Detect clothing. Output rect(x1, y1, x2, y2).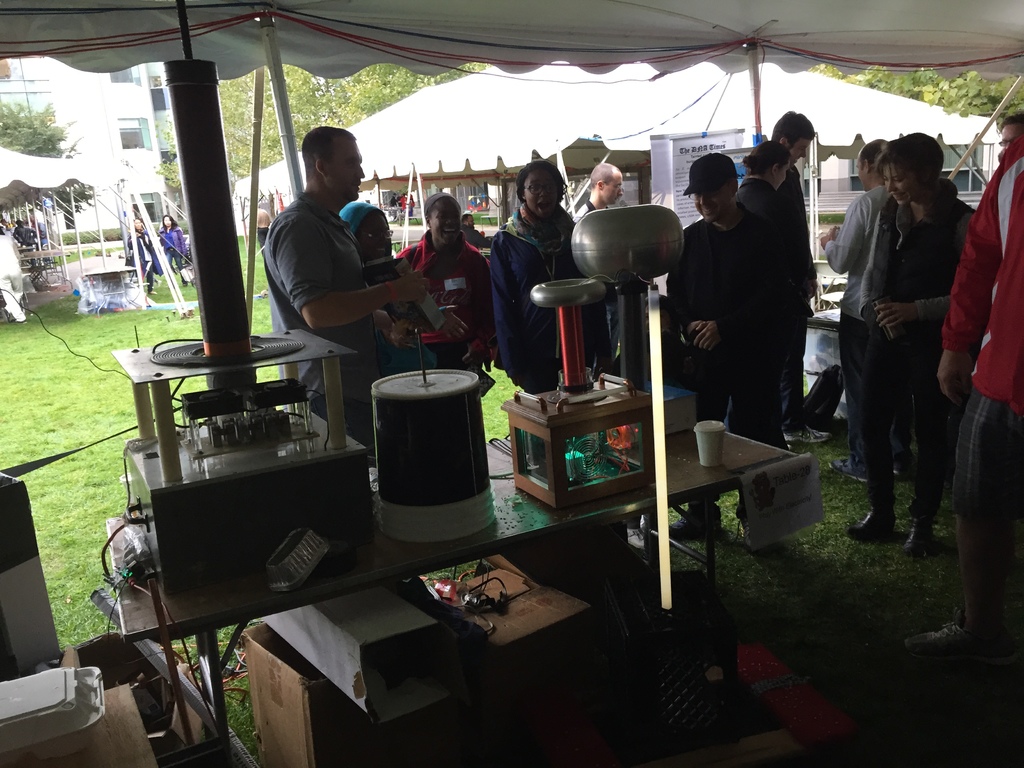
rect(399, 233, 501, 365).
